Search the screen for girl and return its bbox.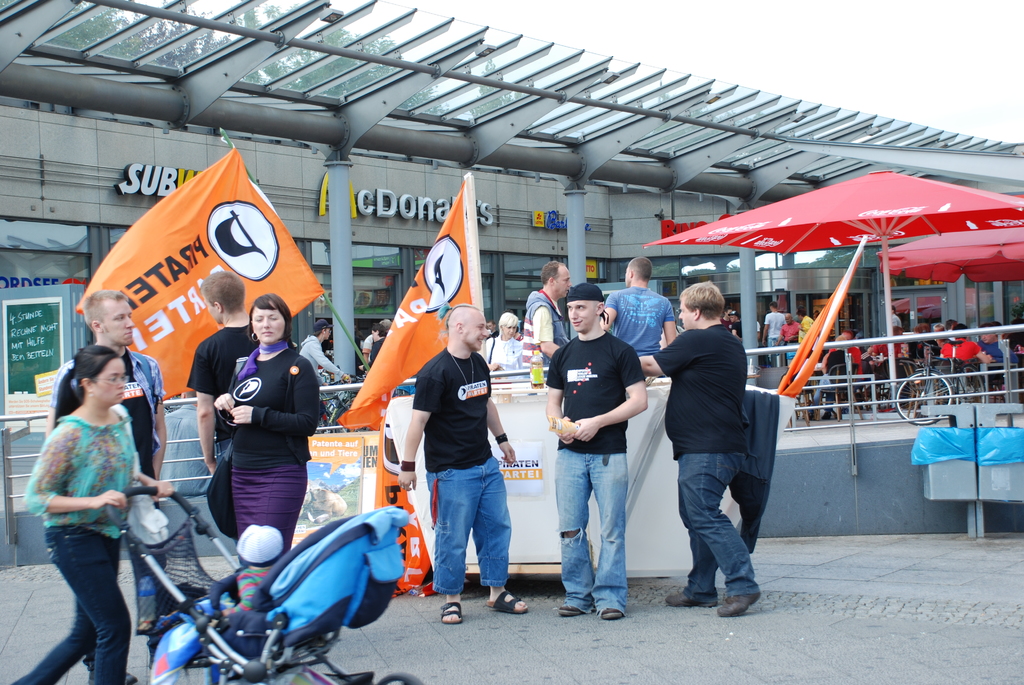
Found: detection(204, 285, 327, 553).
